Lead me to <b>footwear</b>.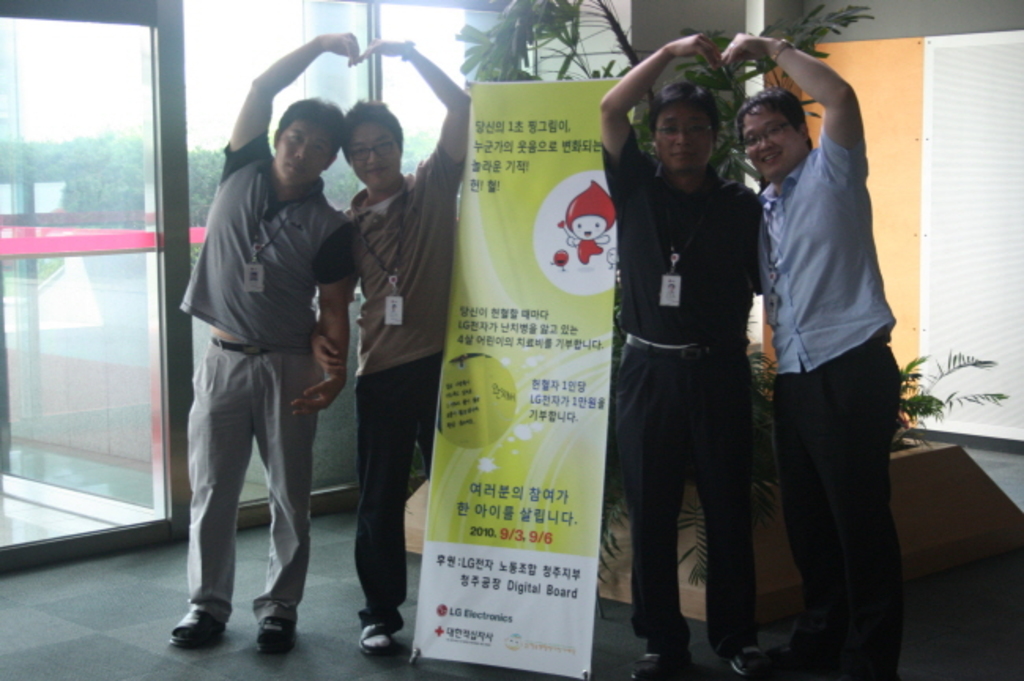
Lead to crop(358, 623, 395, 653).
